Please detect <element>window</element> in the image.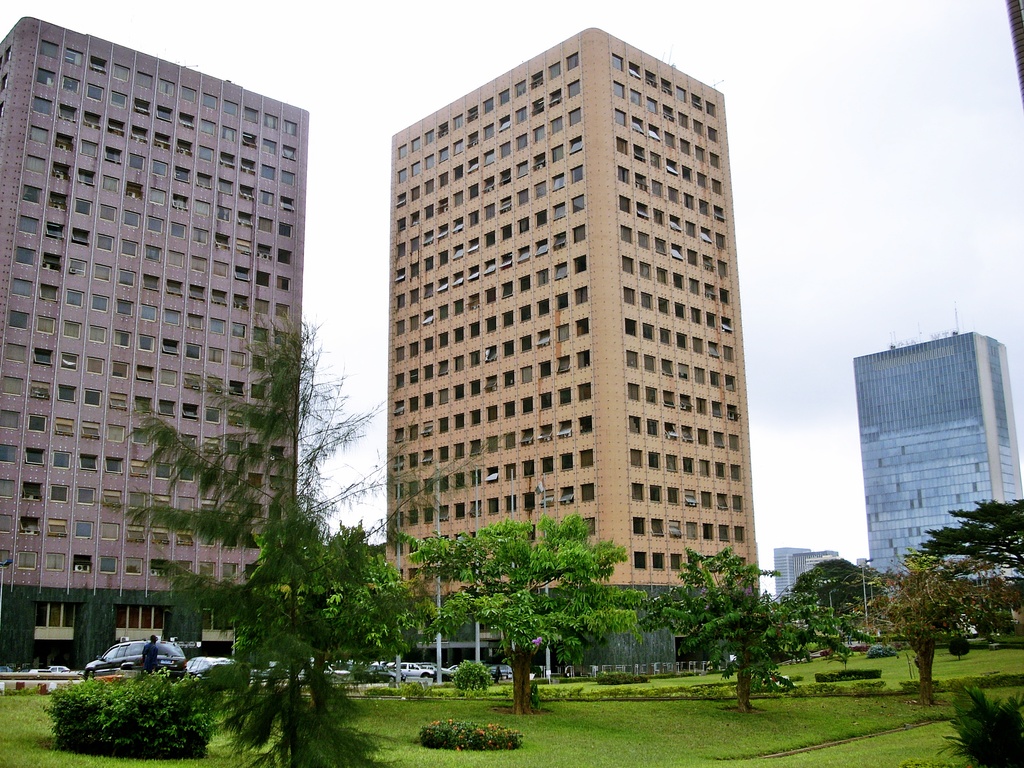
(513,78,529,99).
